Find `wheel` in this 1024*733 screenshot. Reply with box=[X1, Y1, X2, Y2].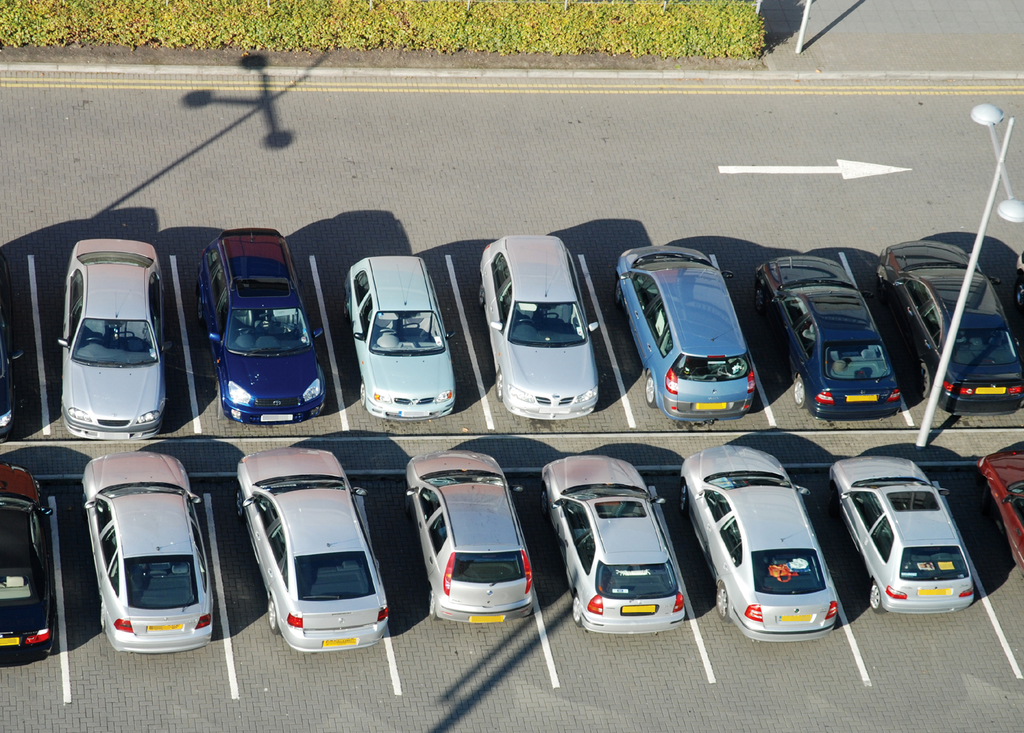
box=[380, 329, 396, 334].
